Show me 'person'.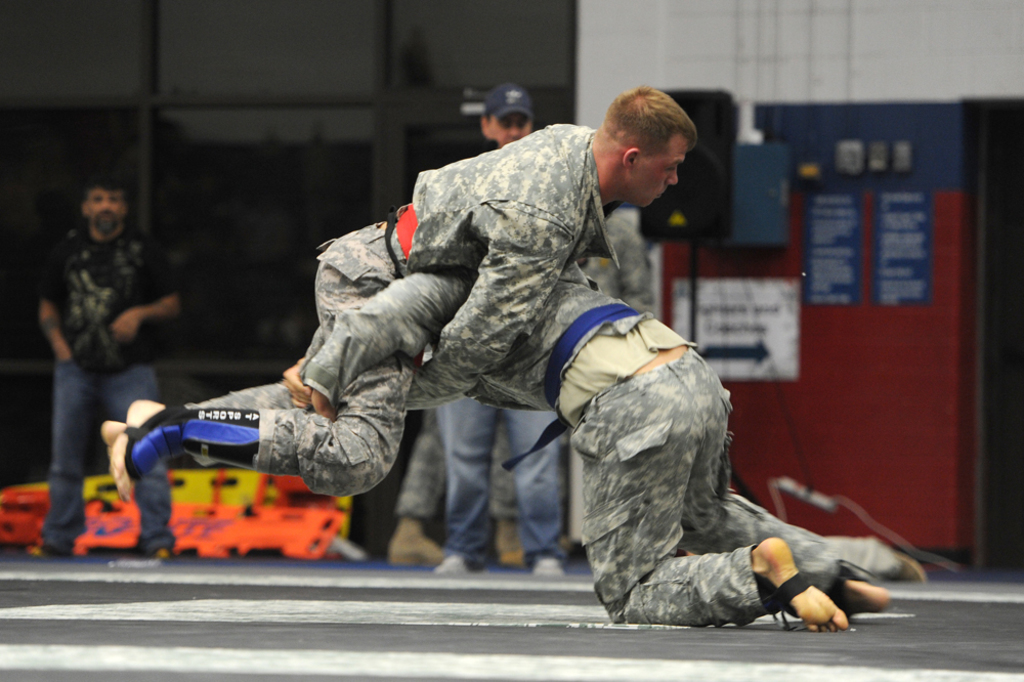
'person' is here: 384, 396, 571, 573.
